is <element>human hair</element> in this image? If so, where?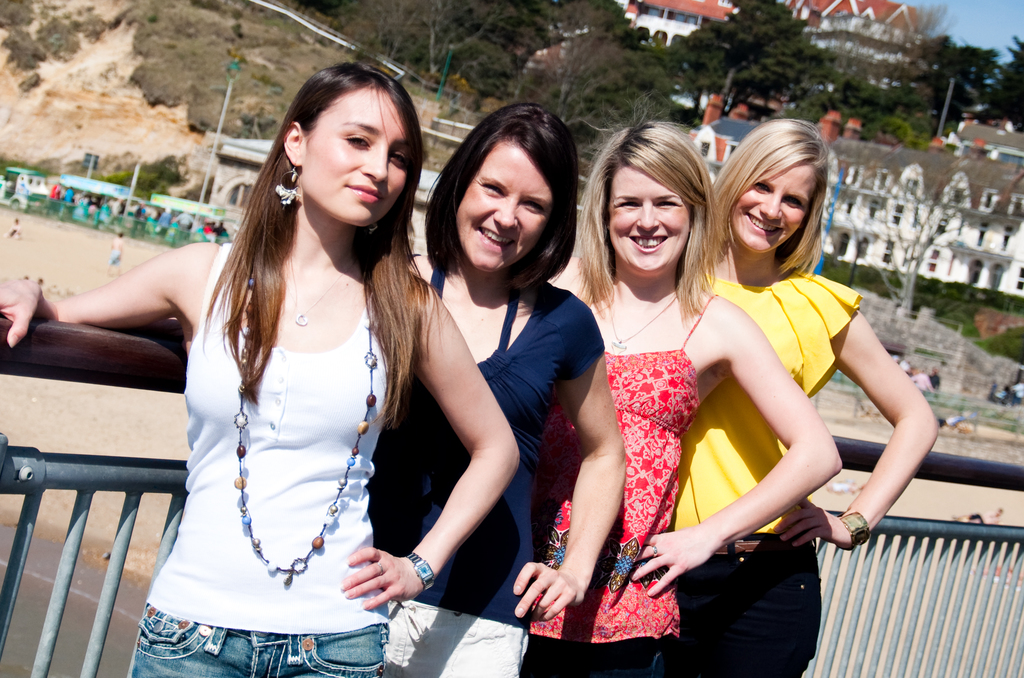
Yes, at Rect(203, 66, 392, 433).
